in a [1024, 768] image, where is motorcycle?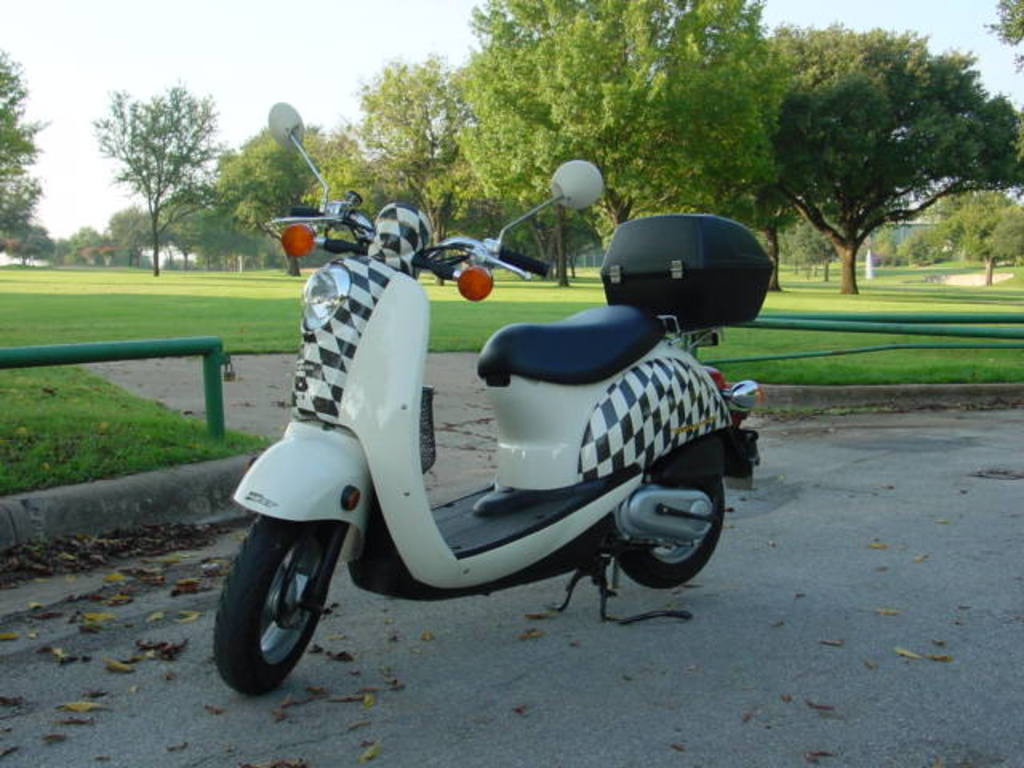
region(210, 98, 762, 699).
